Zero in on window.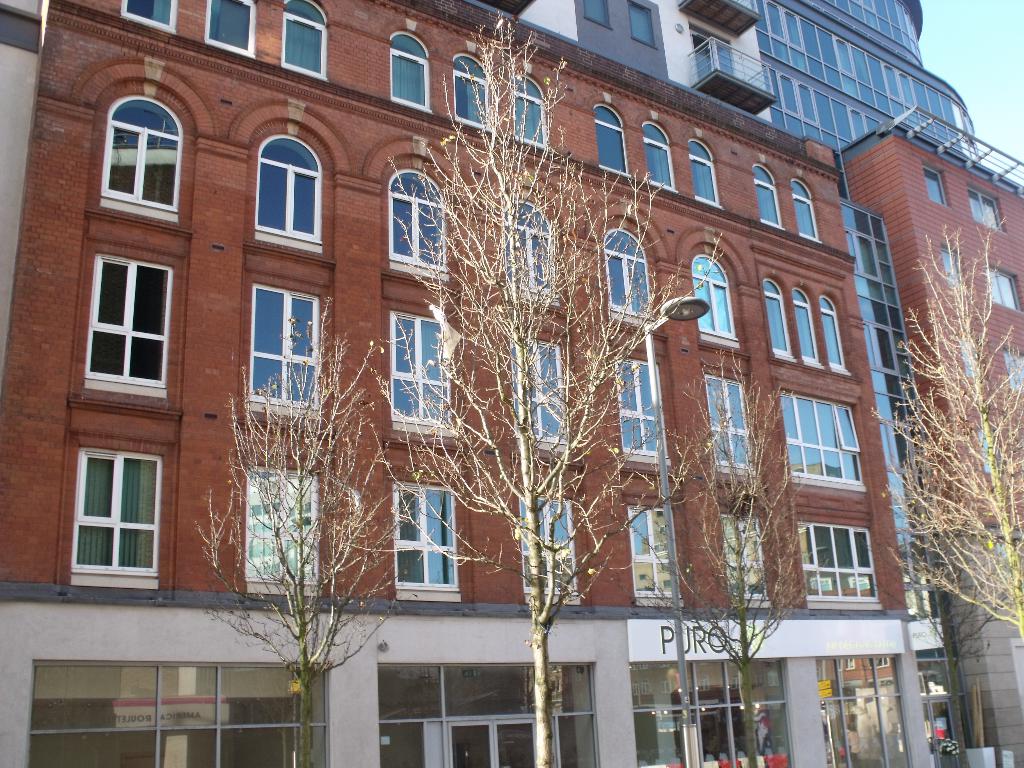
Zeroed in: bbox=(988, 262, 1017, 310).
